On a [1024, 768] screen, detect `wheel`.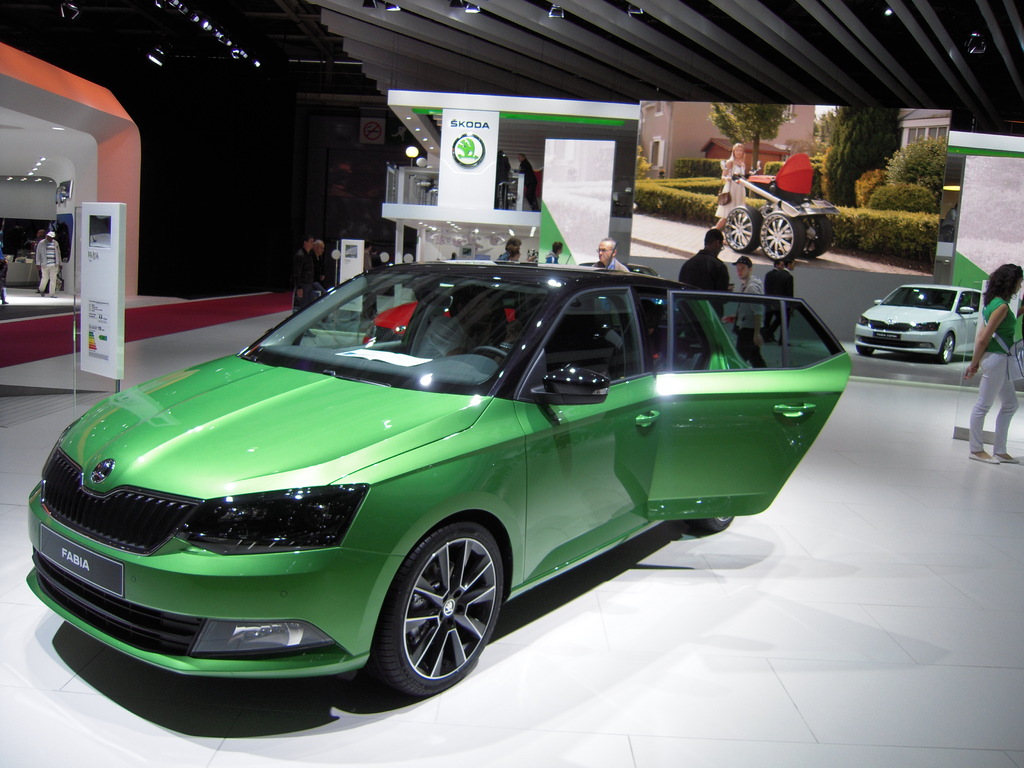
<region>852, 344, 877, 356</region>.
